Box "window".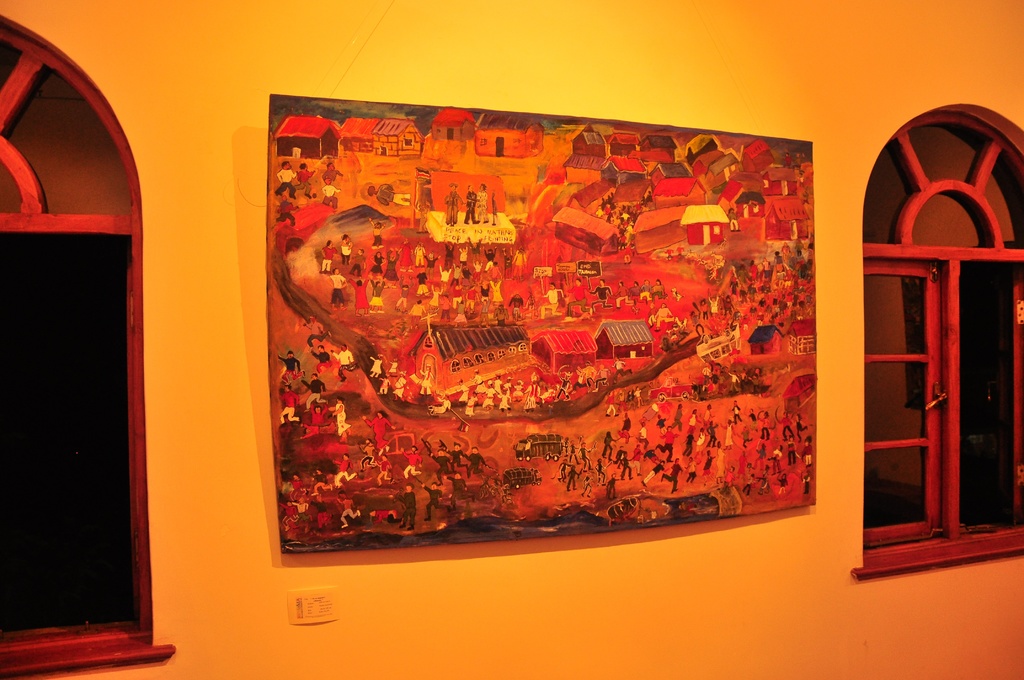
[865, 121, 1010, 588].
